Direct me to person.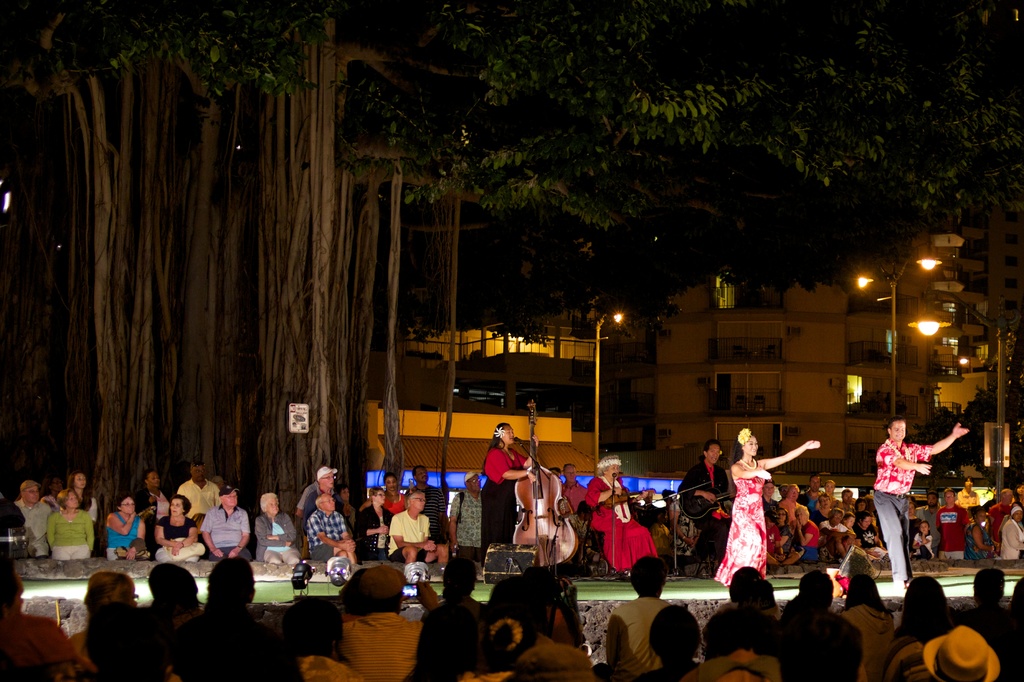
Direction: (x1=520, y1=561, x2=585, y2=646).
